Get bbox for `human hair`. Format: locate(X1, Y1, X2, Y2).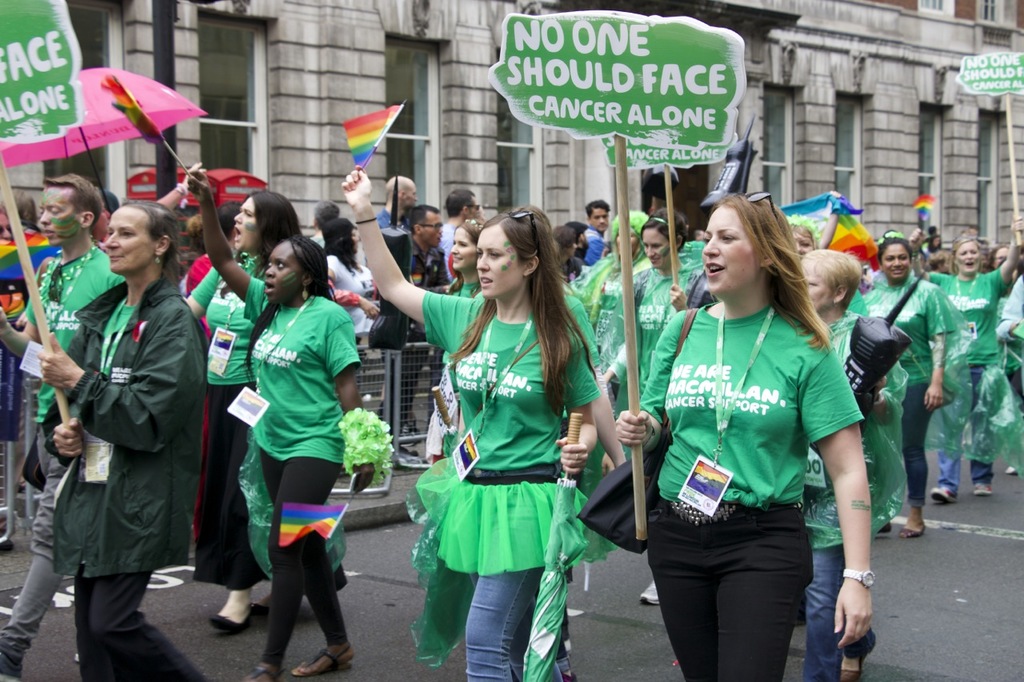
locate(805, 245, 862, 312).
